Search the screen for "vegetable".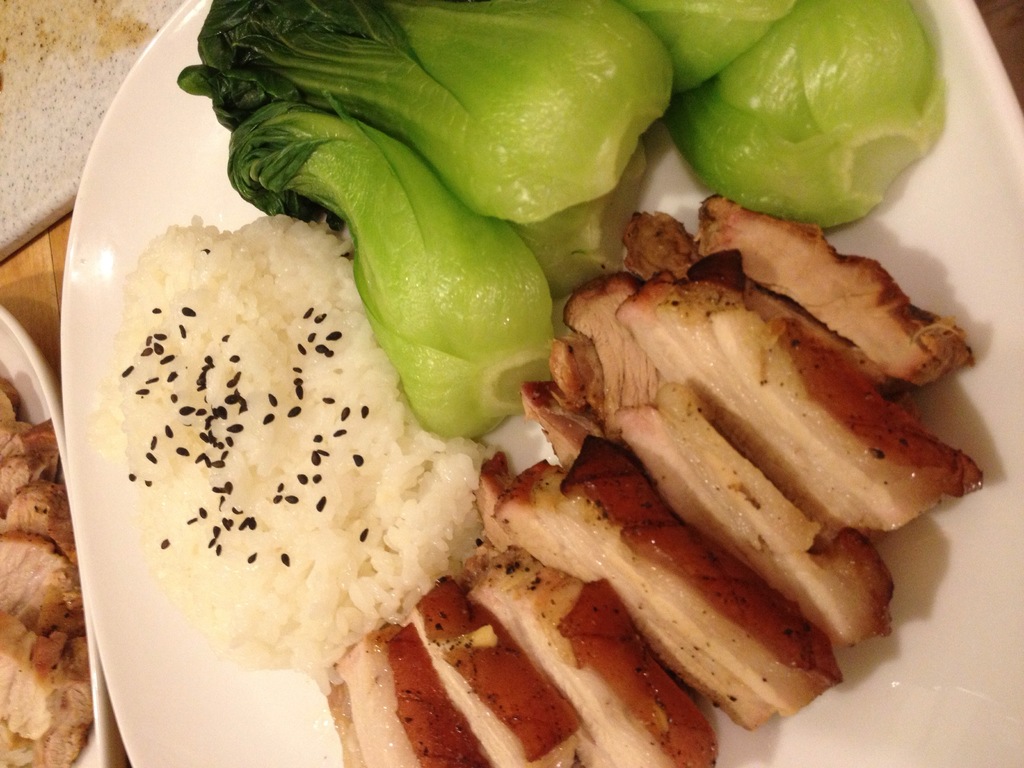
Found at x1=199, y1=0, x2=678, y2=229.
